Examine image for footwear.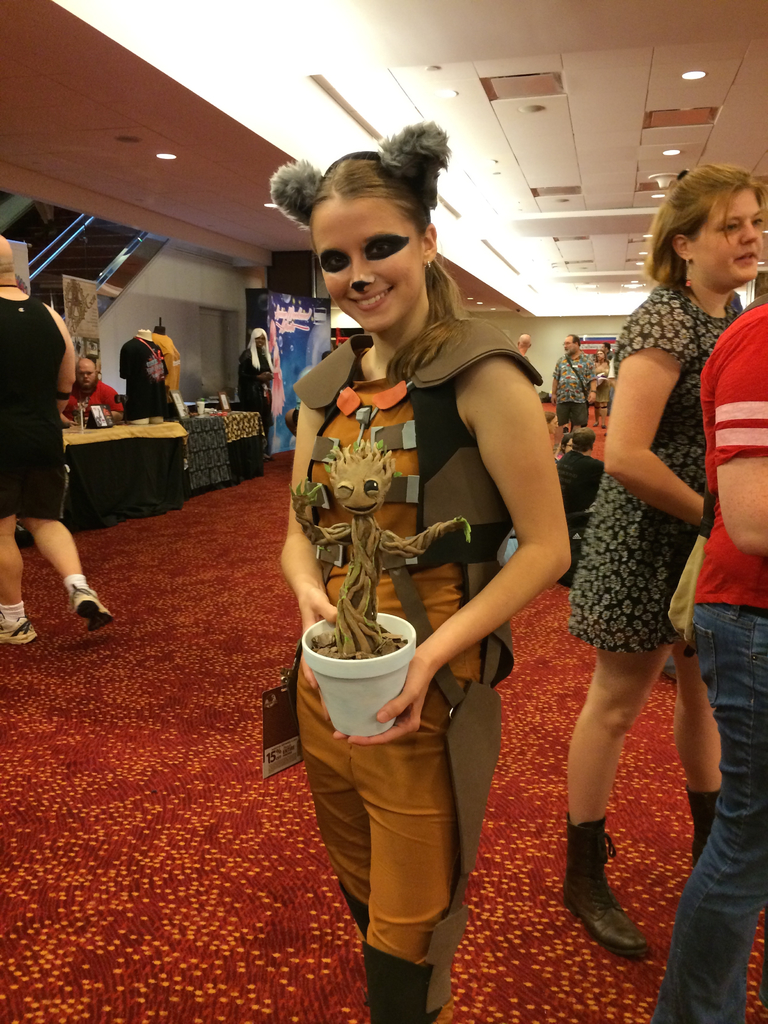
Examination result: (left=682, top=785, right=719, bottom=870).
